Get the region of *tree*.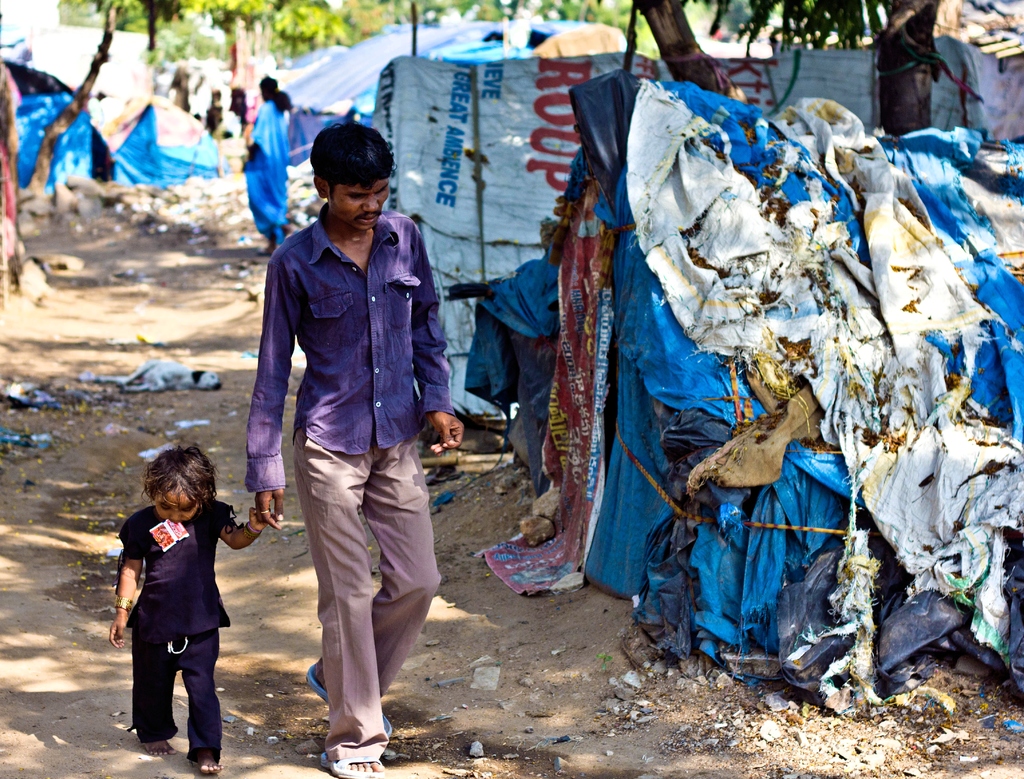
detection(188, 0, 353, 140).
